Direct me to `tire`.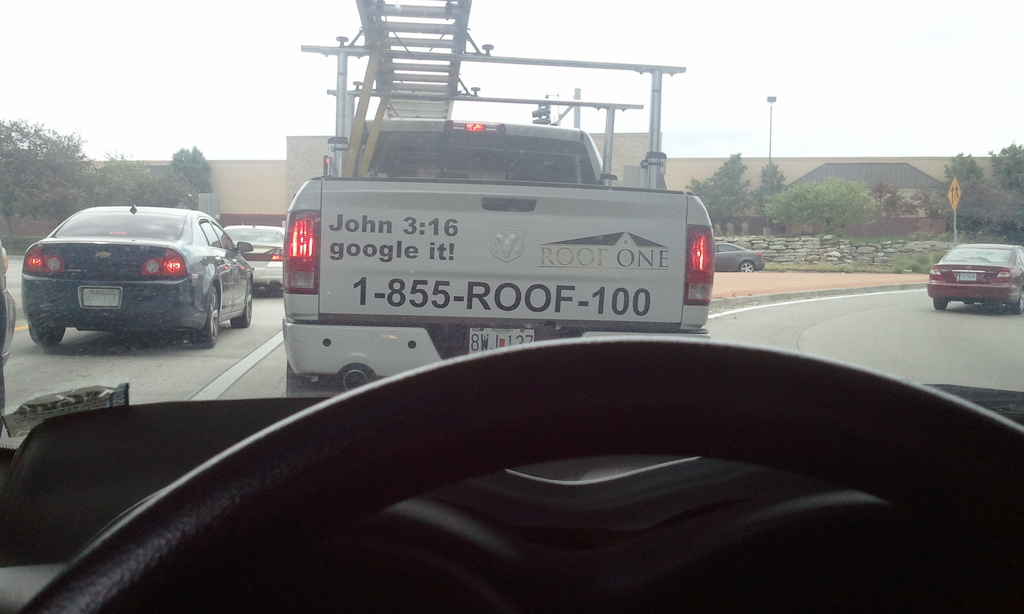
Direction: (x1=25, y1=323, x2=66, y2=349).
